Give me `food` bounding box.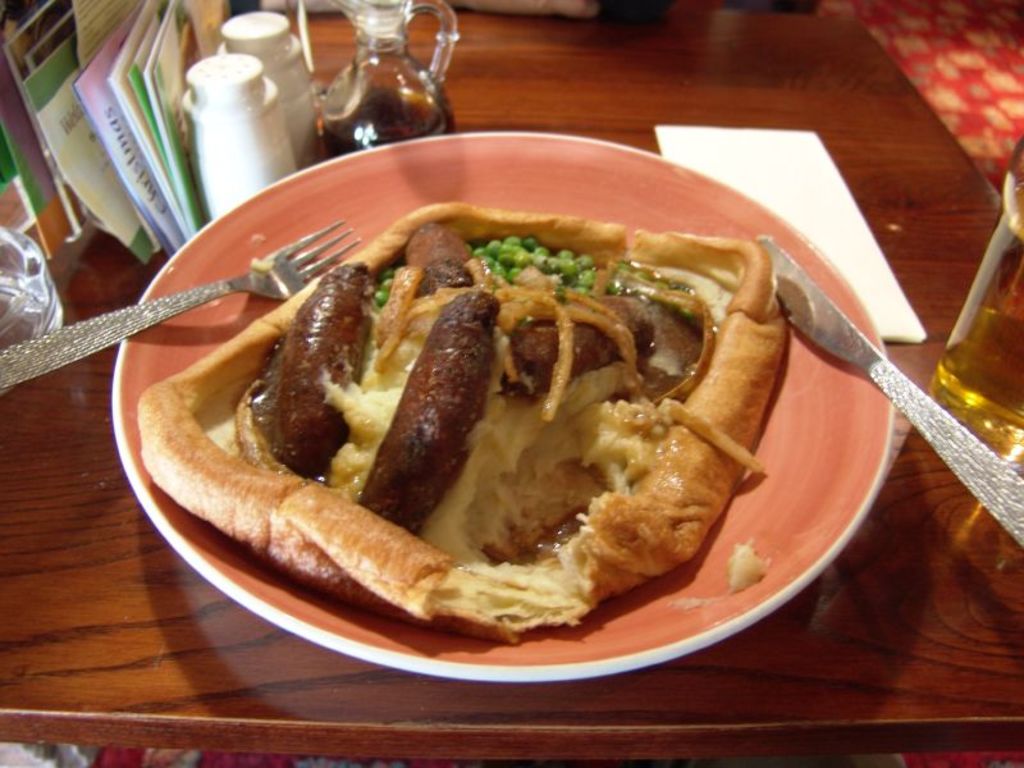
716 541 776 600.
